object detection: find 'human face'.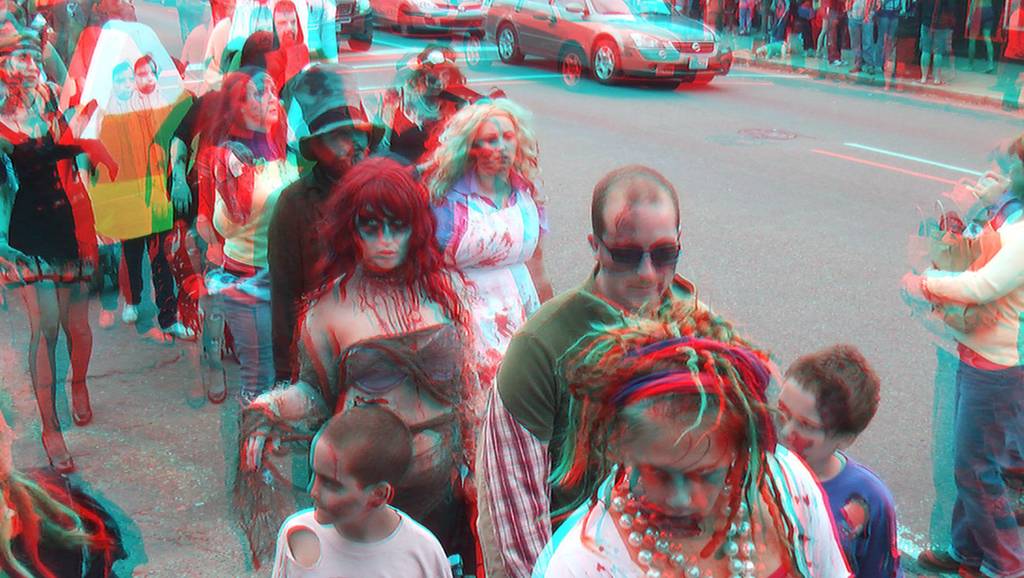
{"x1": 601, "y1": 202, "x2": 681, "y2": 307}.
